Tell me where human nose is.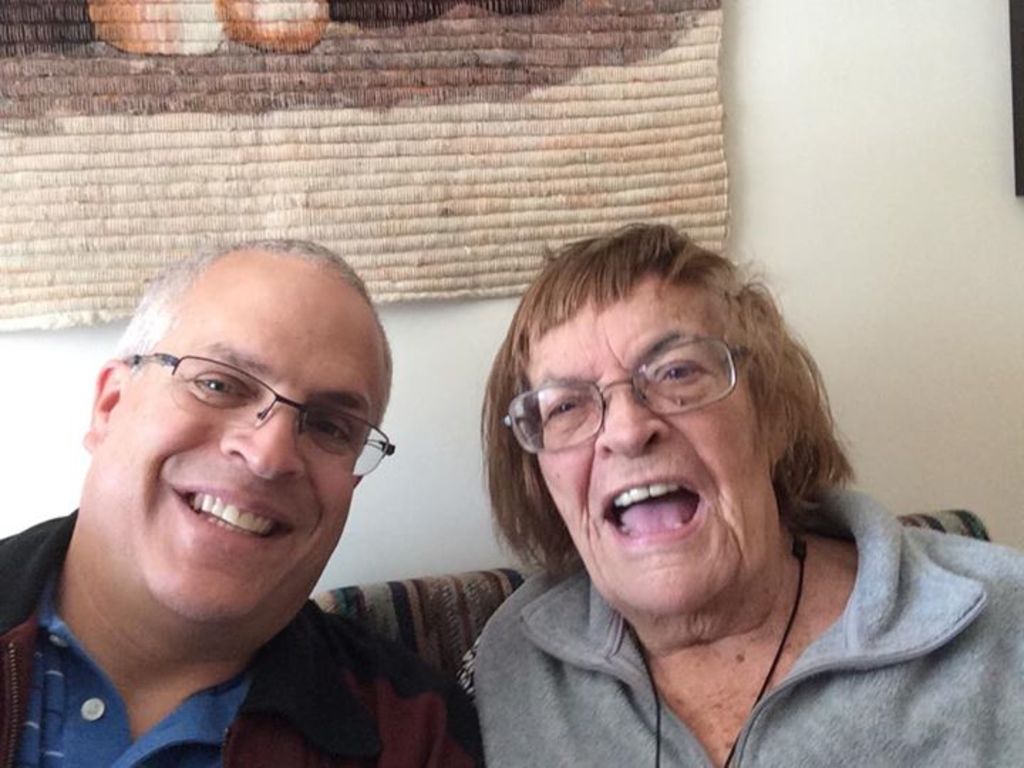
human nose is at bbox=[218, 387, 309, 488].
